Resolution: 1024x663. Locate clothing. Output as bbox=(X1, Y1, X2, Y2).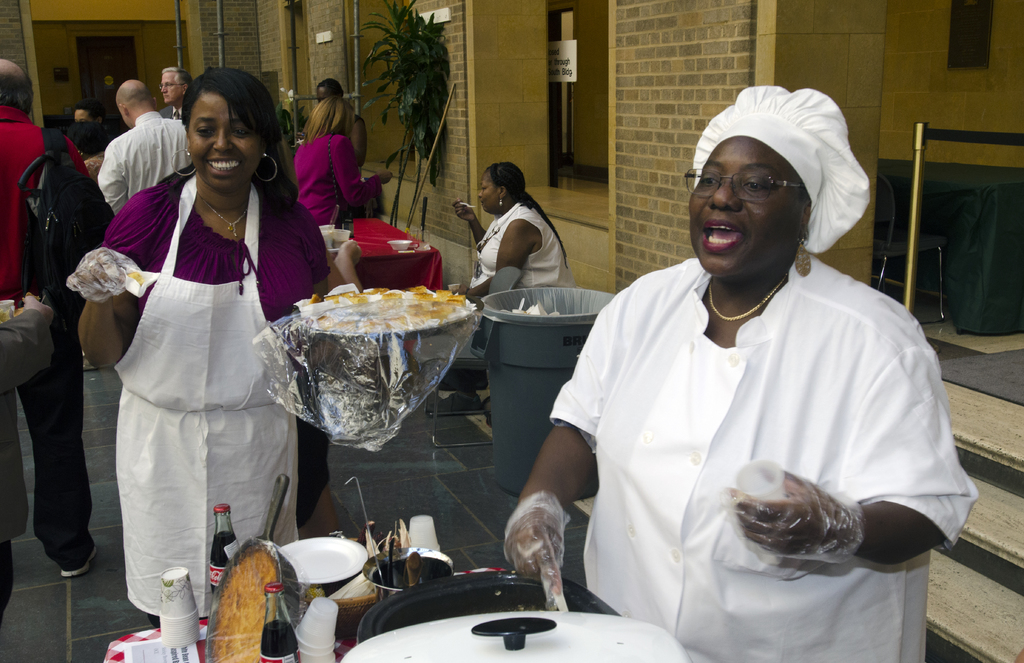
bbox=(288, 132, 367, 232).
